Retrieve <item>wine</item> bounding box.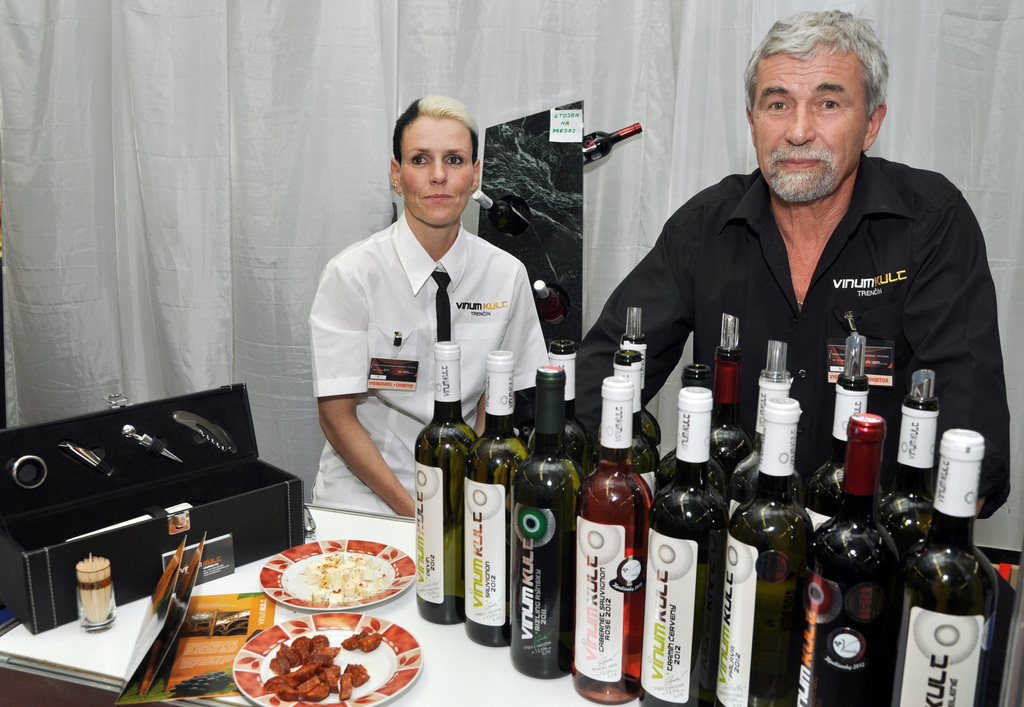
Bounding box: bbox=(924, 442, 1011, 699).
